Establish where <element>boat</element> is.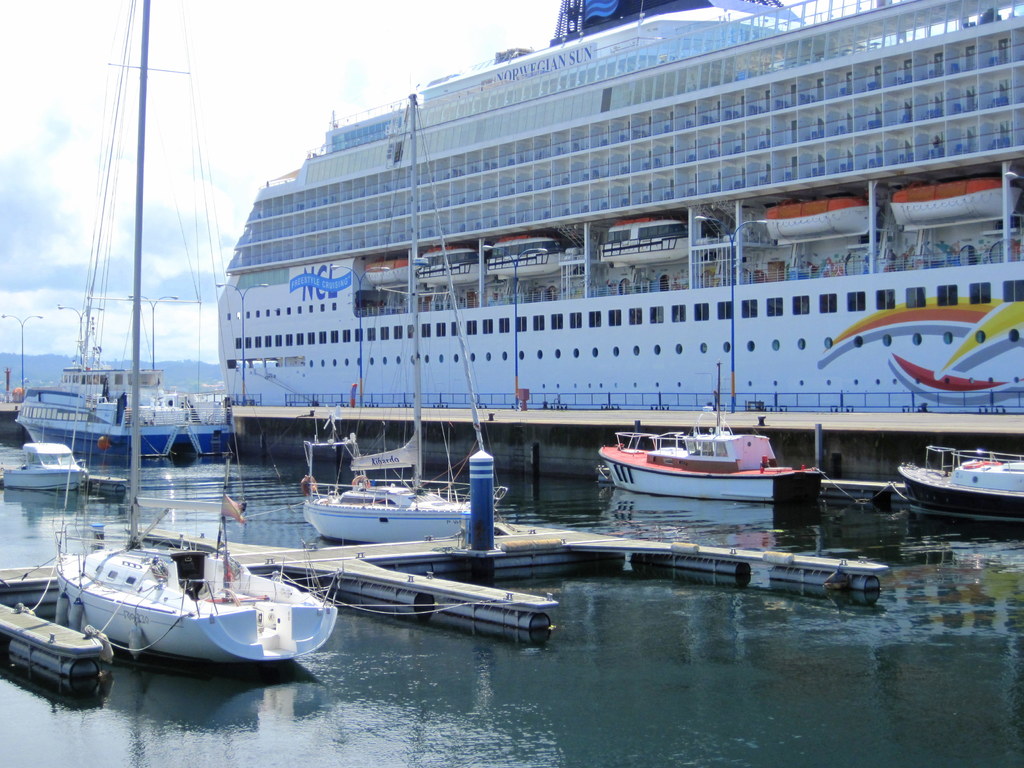
Established at 298,91,510,546.
